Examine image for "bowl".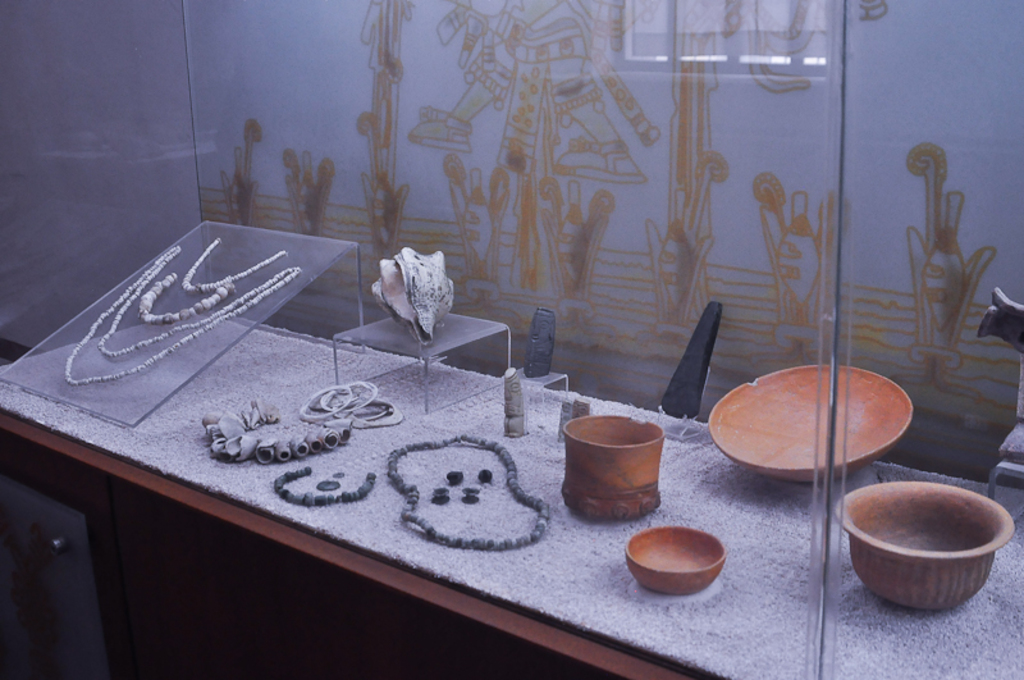
Examination result: detection(630, 525, 726, 592).
